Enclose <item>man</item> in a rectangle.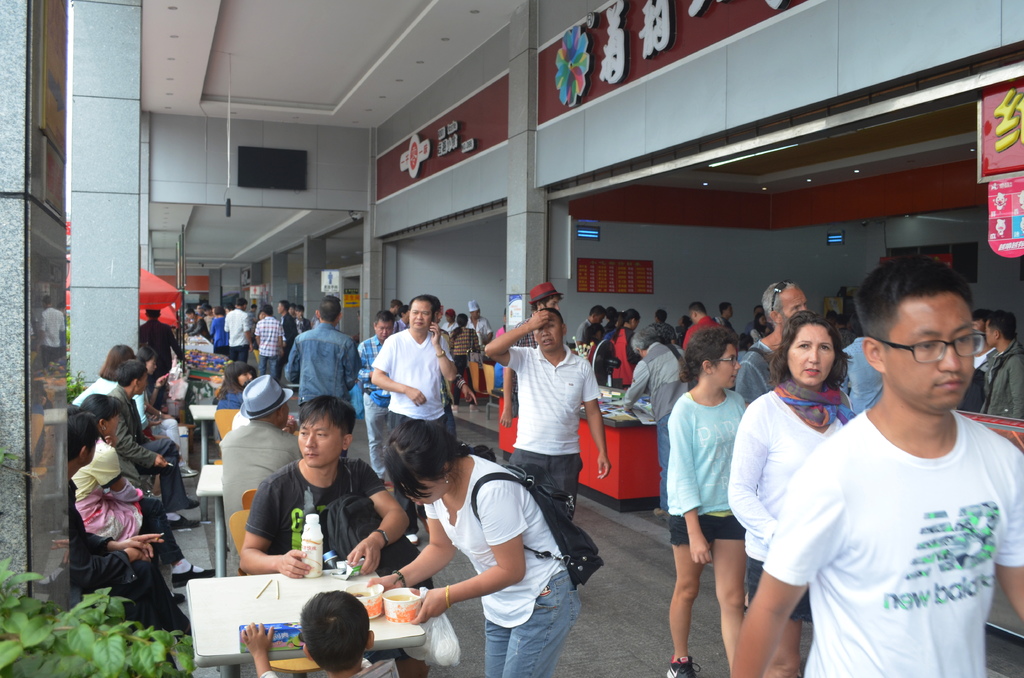
x1=731, y1=252, x2=1023, y2=677.
